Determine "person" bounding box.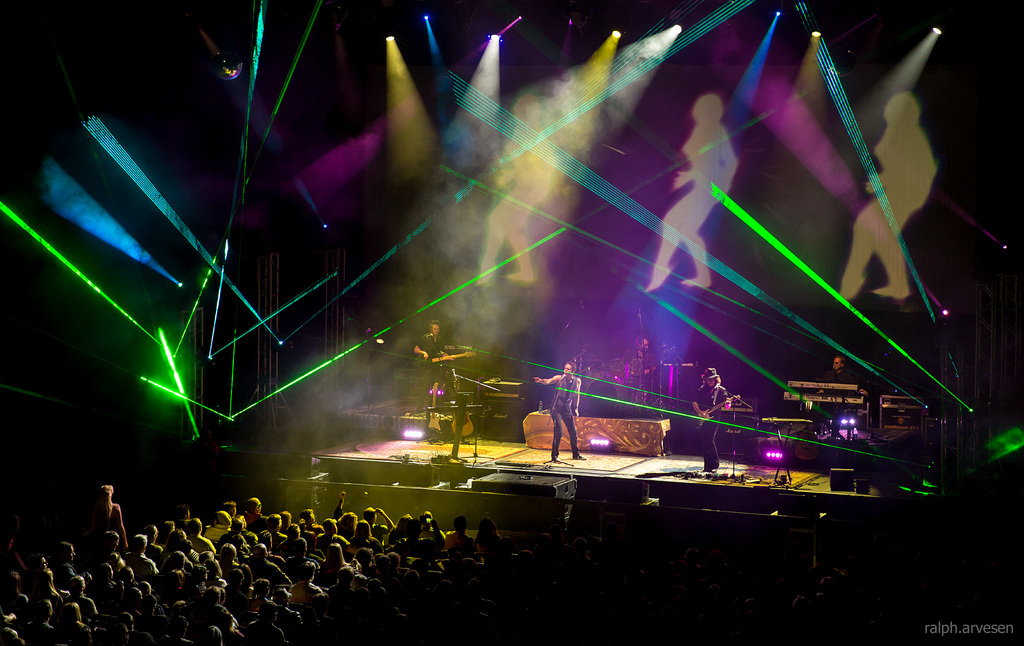
Determined: 412, 321, 451, 384.
